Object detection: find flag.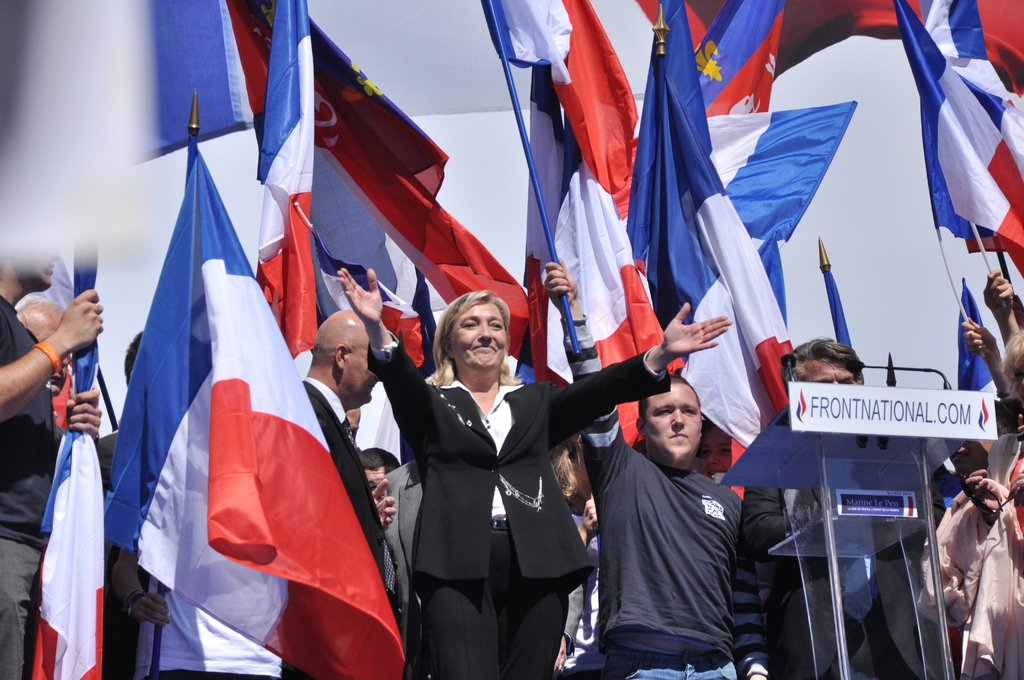
{"left": 542, "top": 0, "right": 644, "bottom": 222}.
